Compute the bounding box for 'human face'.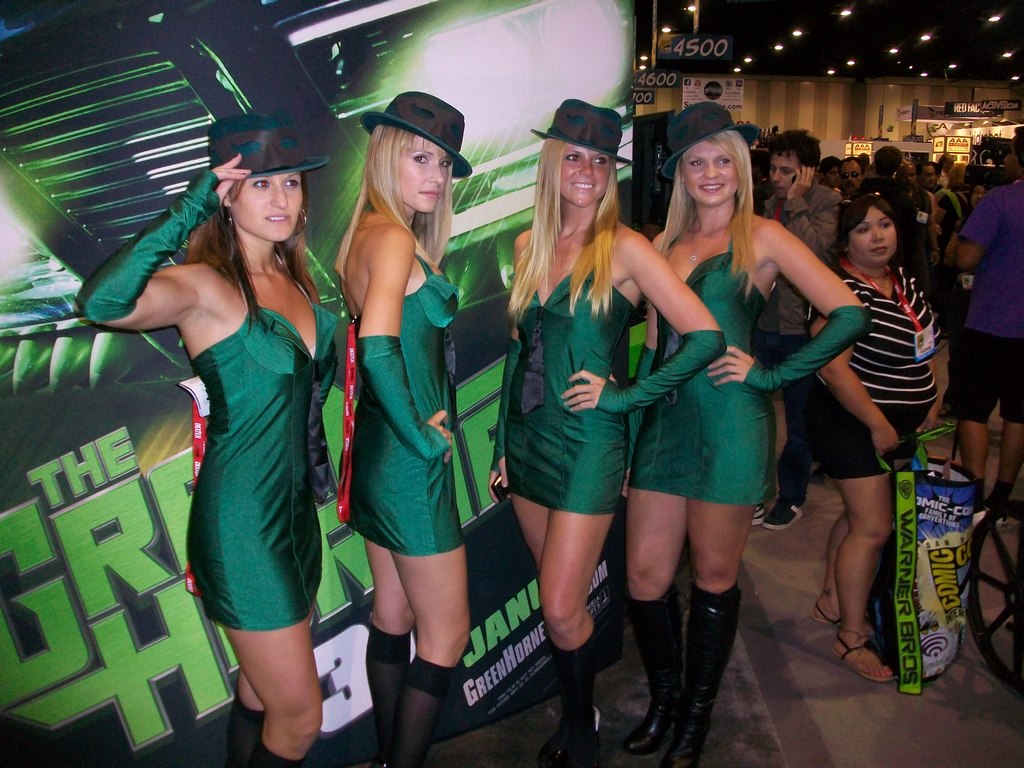
768 152 799 200.
